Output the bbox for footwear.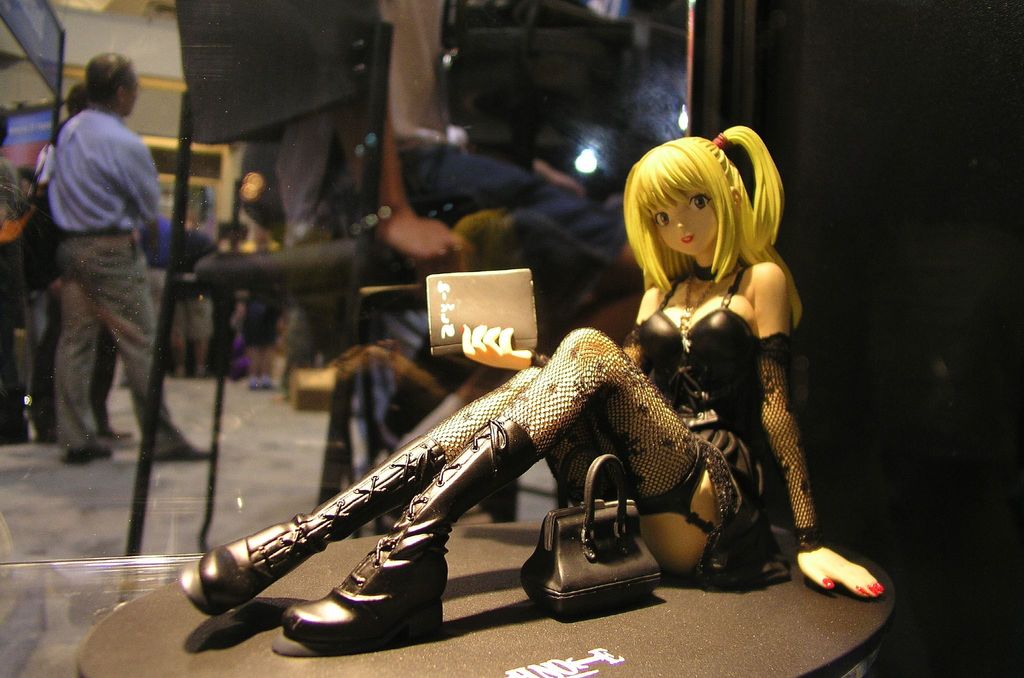
151, 448, 211, 464.
